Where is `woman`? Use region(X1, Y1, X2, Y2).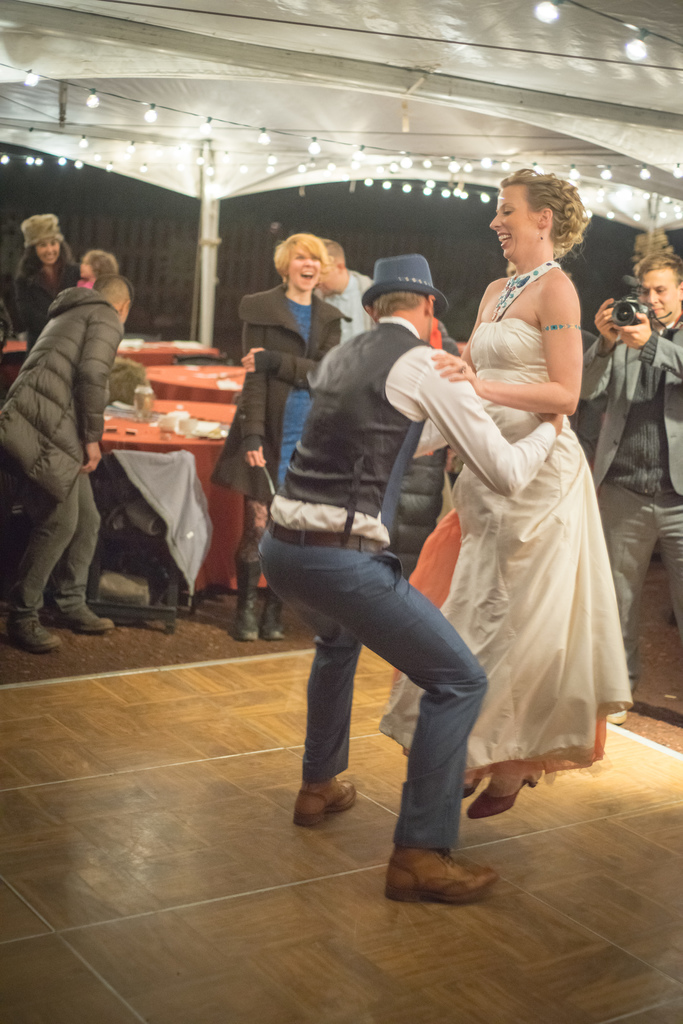
region(207, 230, 355, 652).
